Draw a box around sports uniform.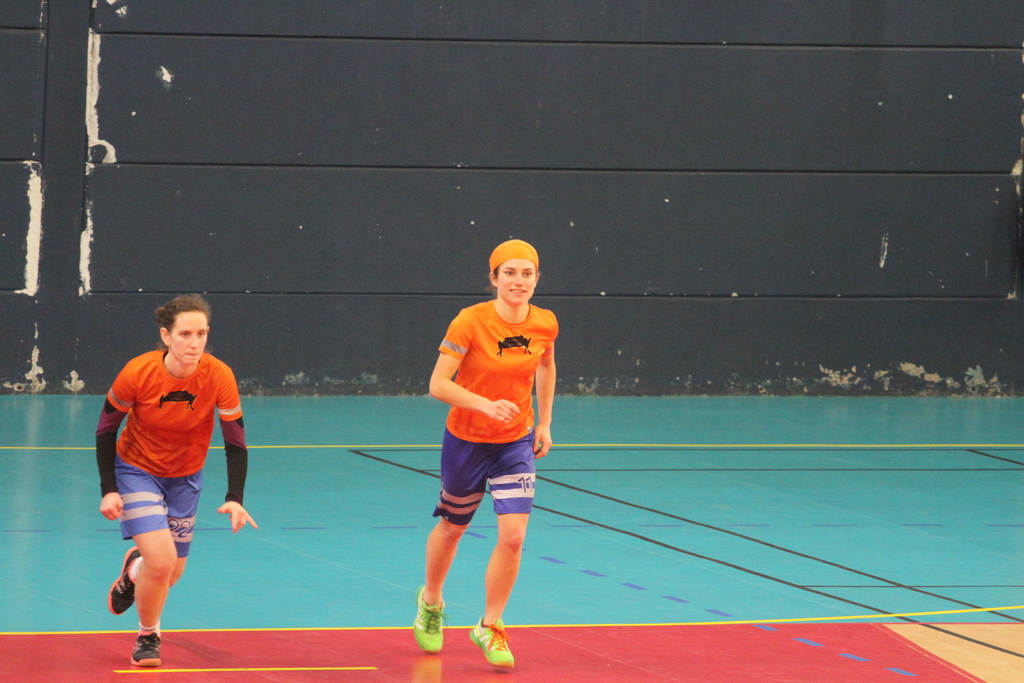
bbox=[89, 343, 246, 564].
